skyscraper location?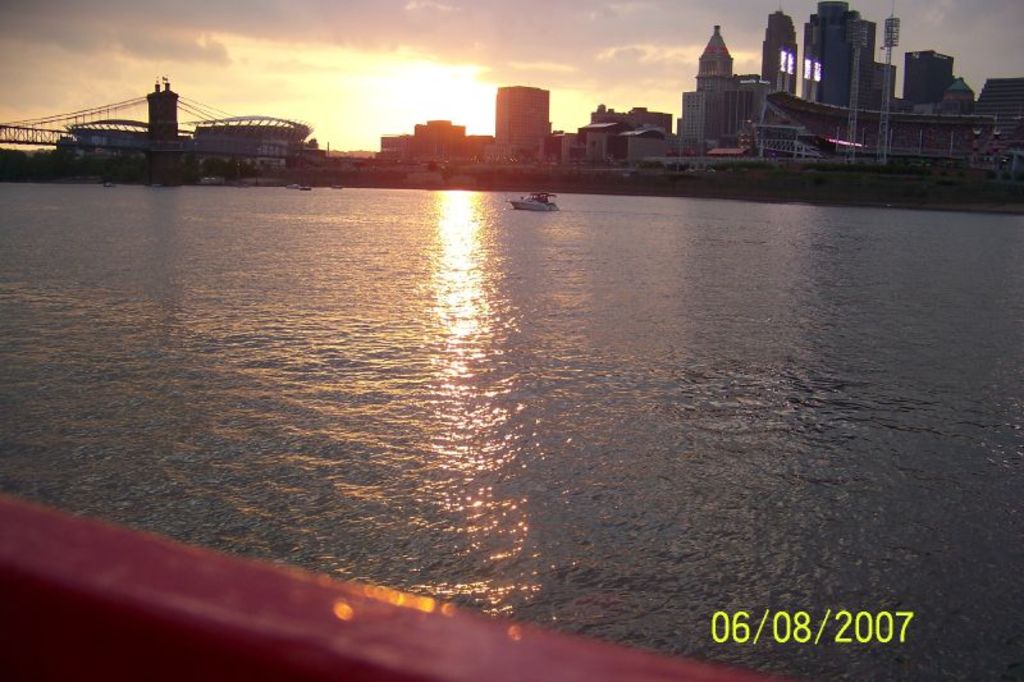
[x1=846, y1=17, x2=897, y2=107]
